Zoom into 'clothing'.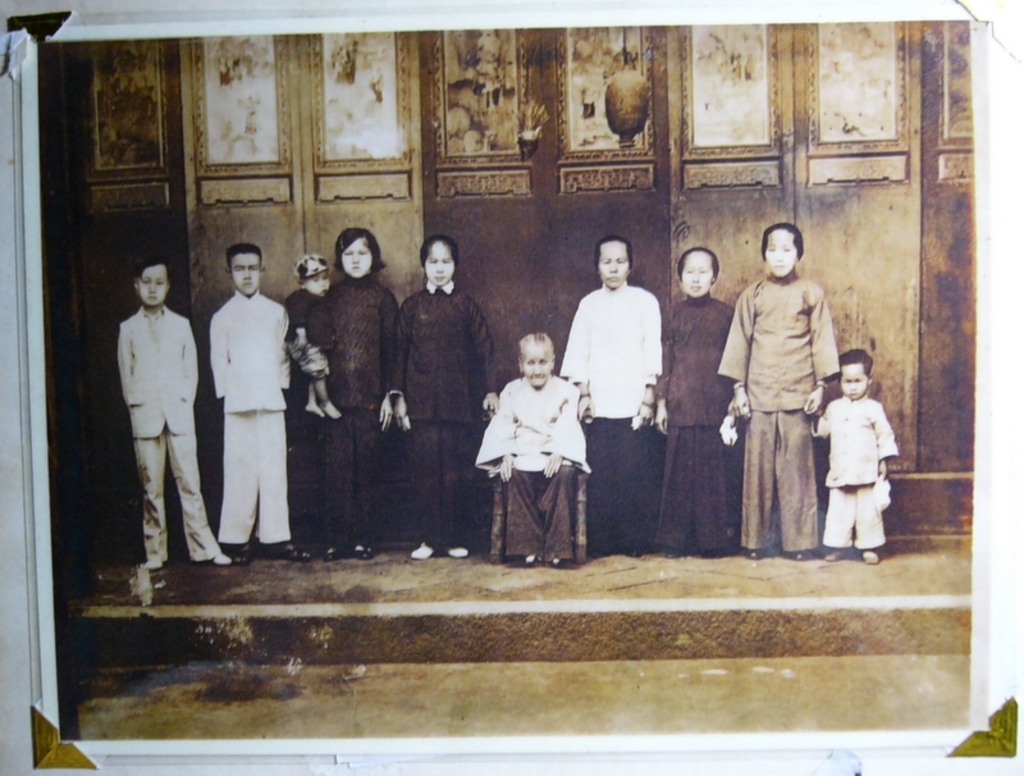
Zoom target: [658,295,741,539].
